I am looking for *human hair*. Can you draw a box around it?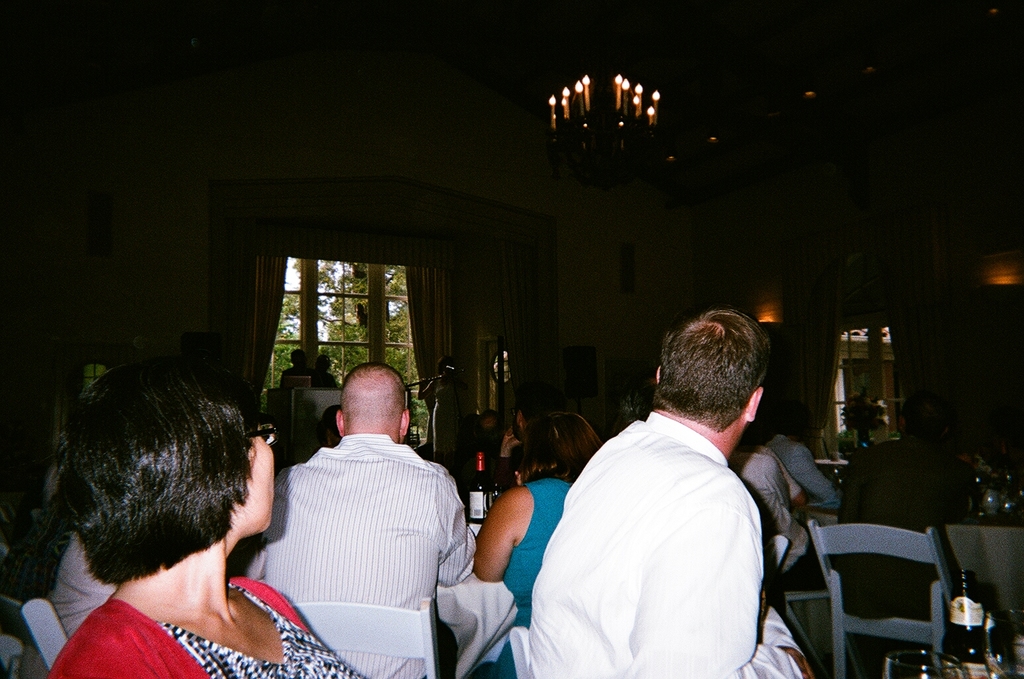
Sure, the bounding box is locate(340, 361, 407, 428).
